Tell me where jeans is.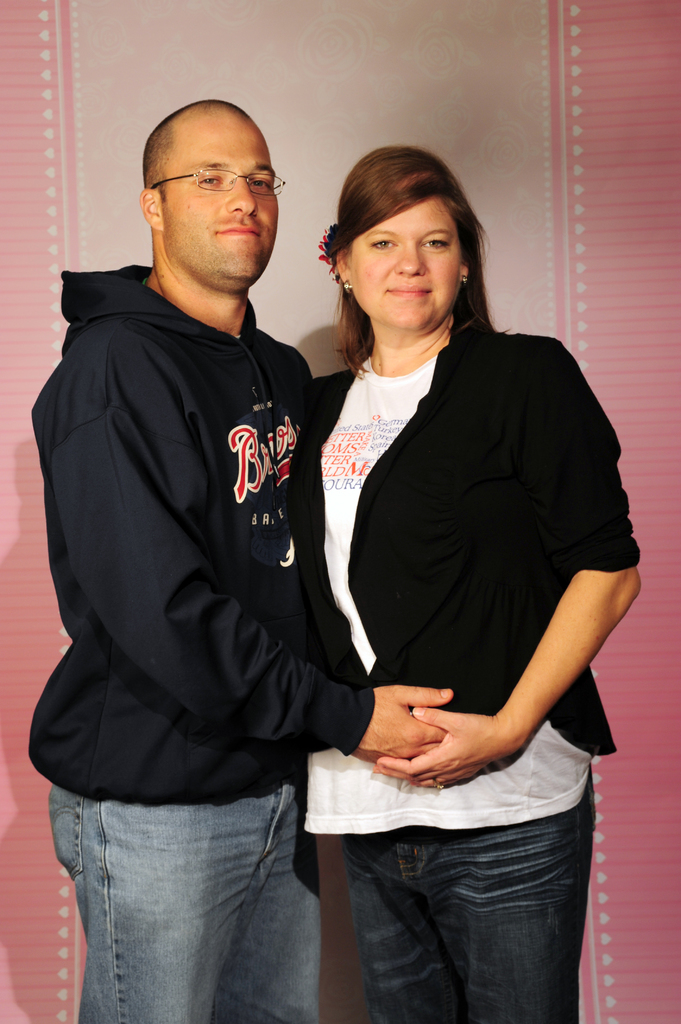
jeans is at (x1=45, y1=785, x2=313, y2=1023).
